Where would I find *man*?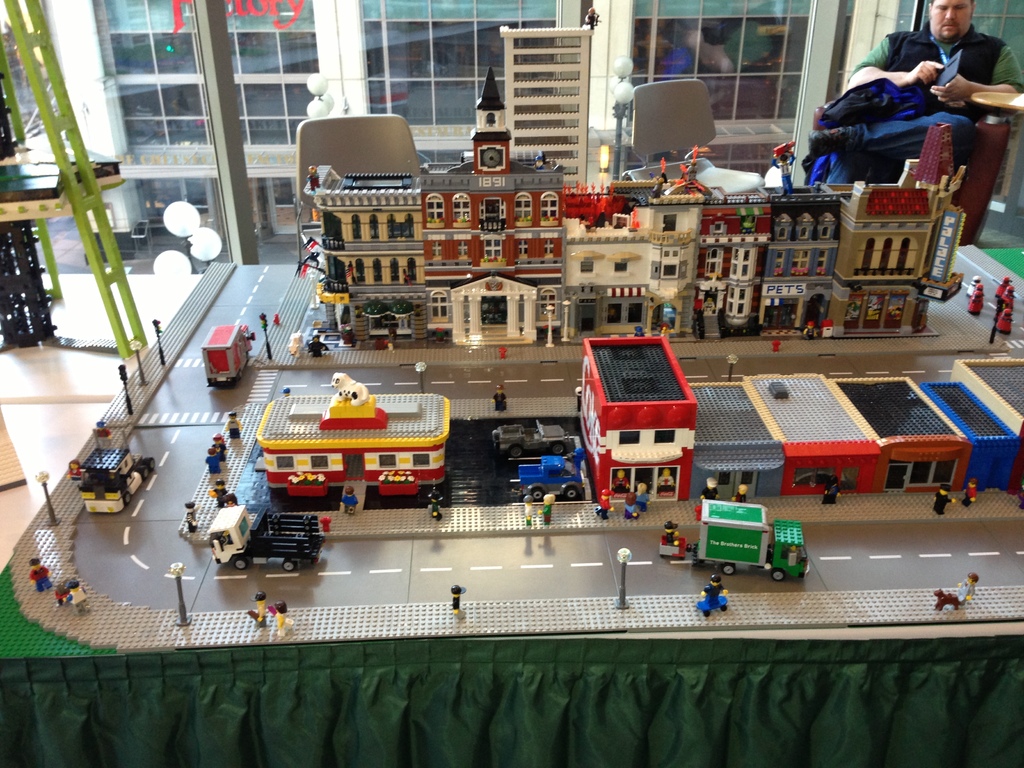
At (x1=209, y1=479, x2=227, y2=508).
